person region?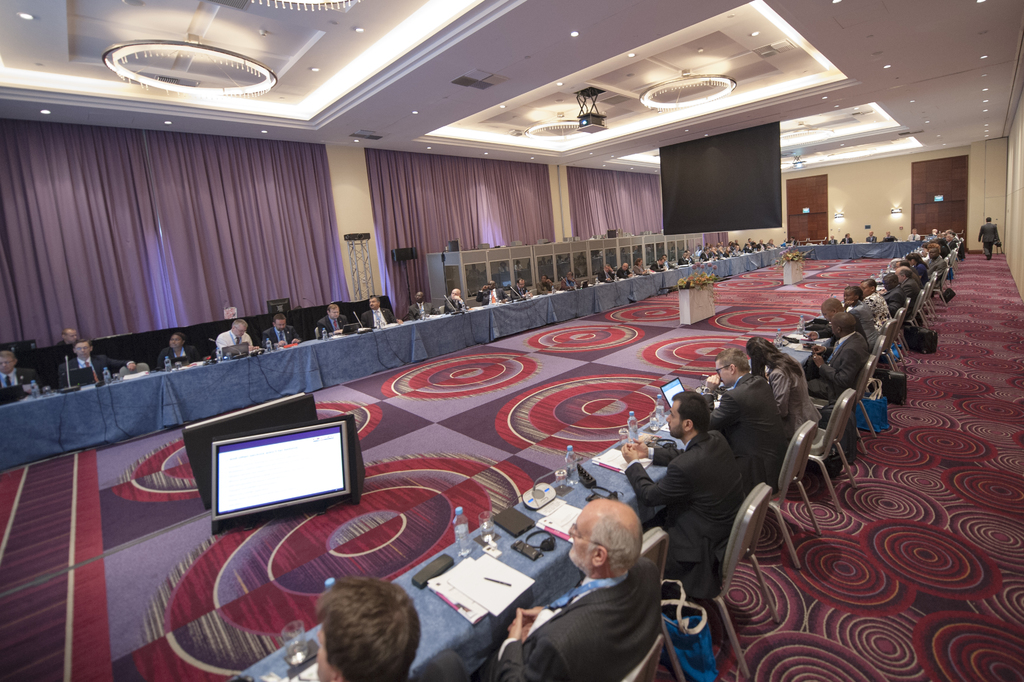
[x1=259, y1=315, x2=300, y2=345]
